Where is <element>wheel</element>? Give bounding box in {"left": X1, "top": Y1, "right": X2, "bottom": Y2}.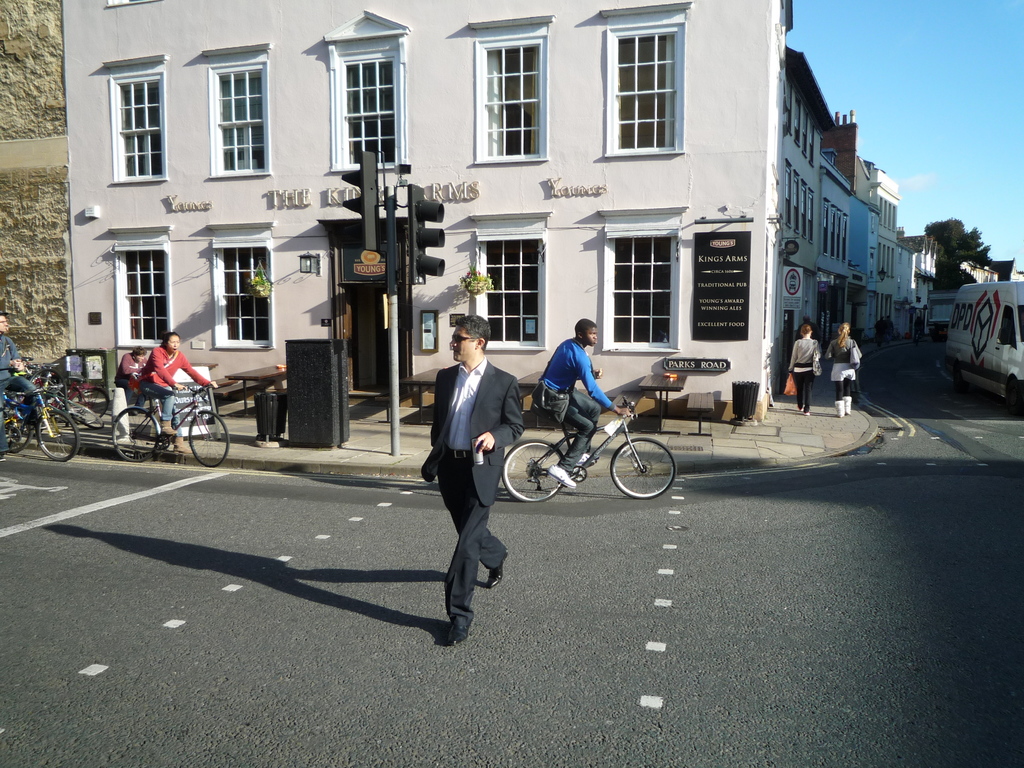
{"left": 0, "top": 404, "right": 31, "bottom": 452}.
